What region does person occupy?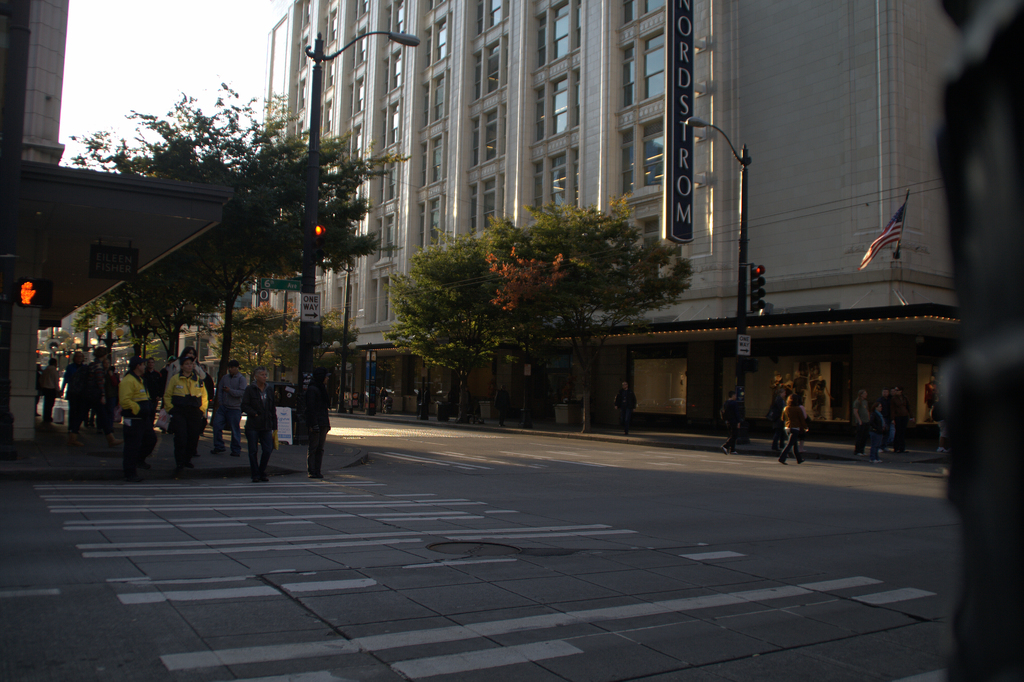
241:369:276:476.
